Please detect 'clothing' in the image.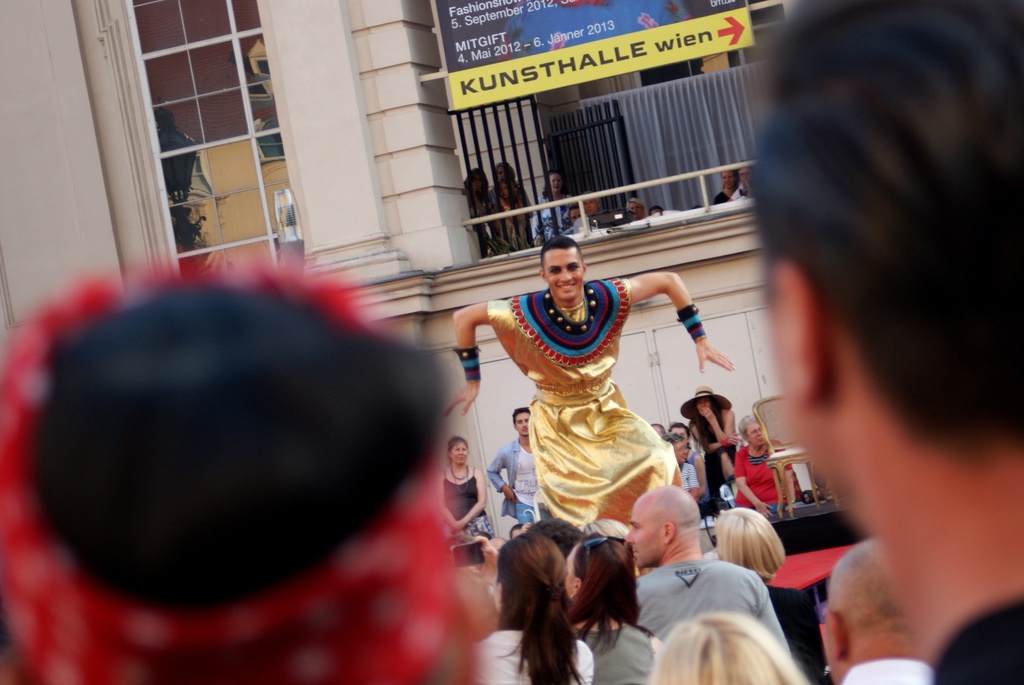
496:181:533:244.
